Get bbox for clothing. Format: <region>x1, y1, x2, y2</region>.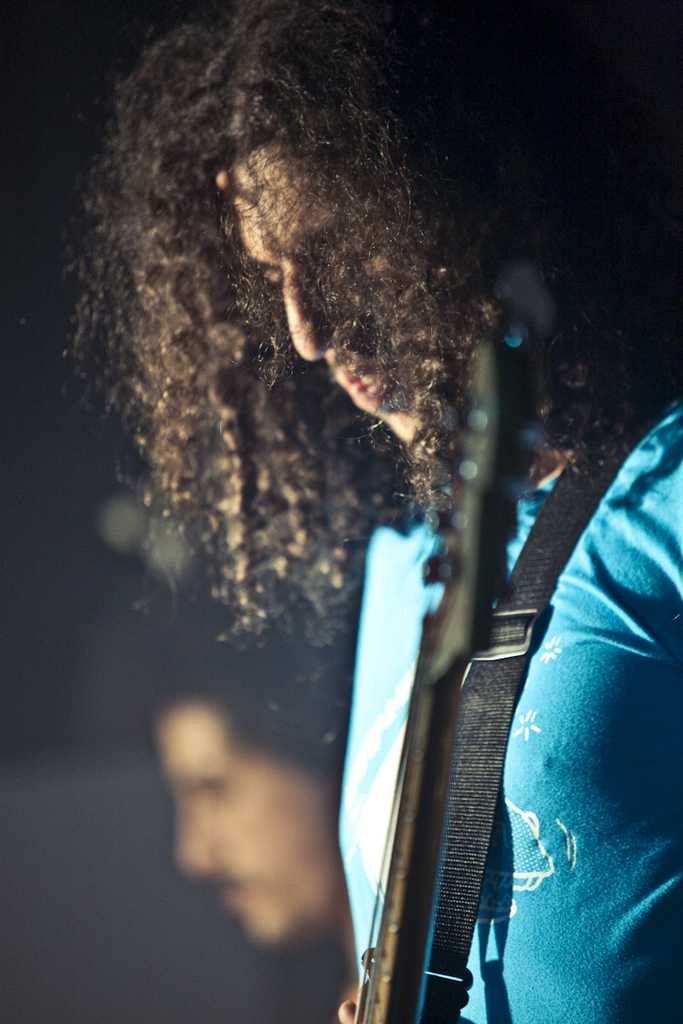
<region>347, 401, 680, 1023</region>.
